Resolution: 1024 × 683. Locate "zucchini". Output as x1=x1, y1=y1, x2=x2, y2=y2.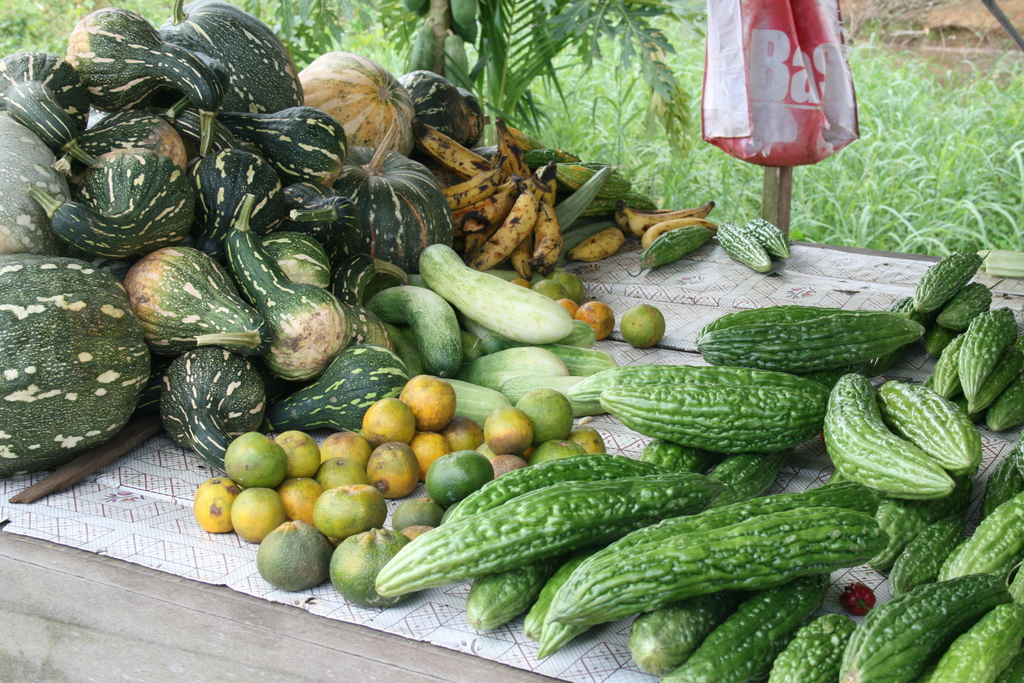
x1=442, y1=373, x2=523, y2=436.
